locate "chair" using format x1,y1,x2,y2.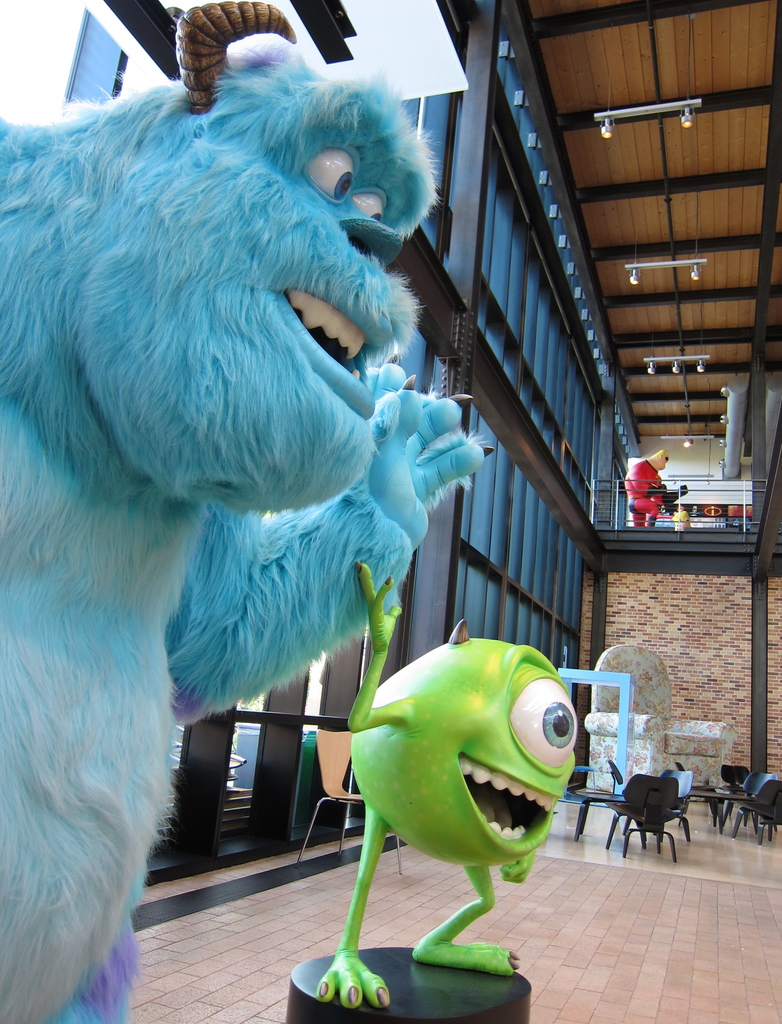
606,778,678,867.
